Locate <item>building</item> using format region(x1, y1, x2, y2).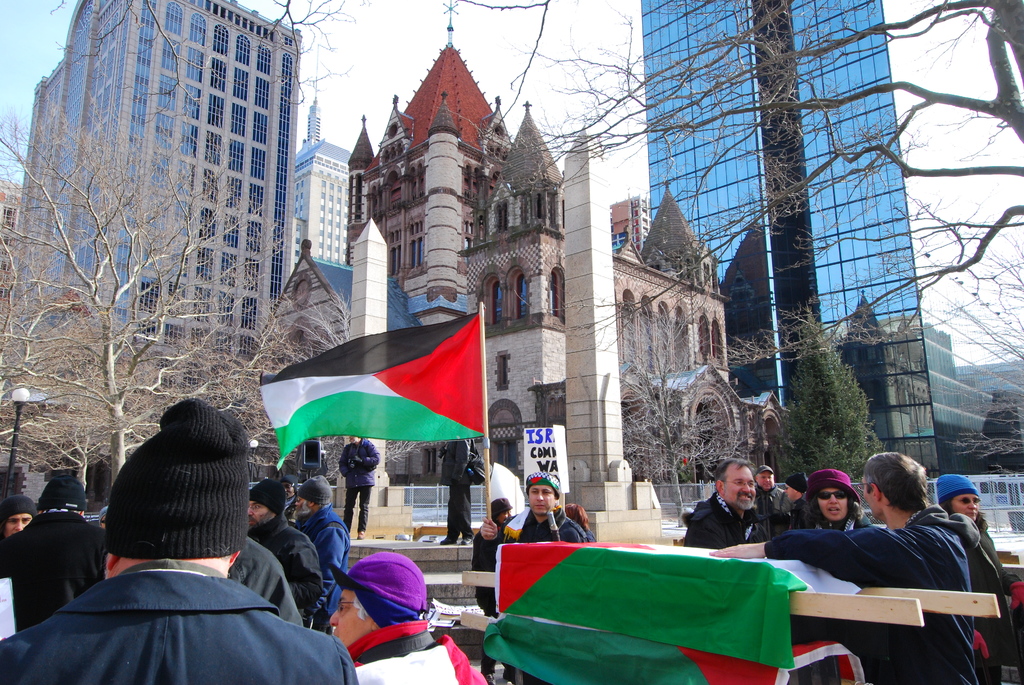
region(637, 1, 1023, 482).
